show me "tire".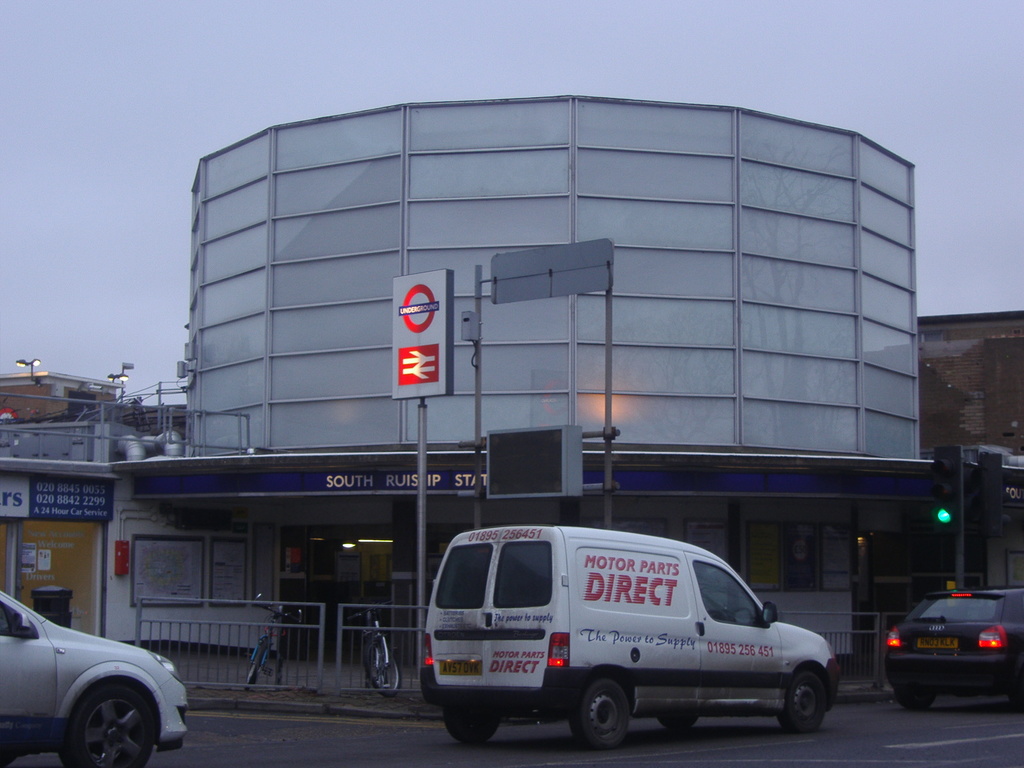
"tire" is here: pyautogui.locateOnScreen(659, 714, 700, 728).
